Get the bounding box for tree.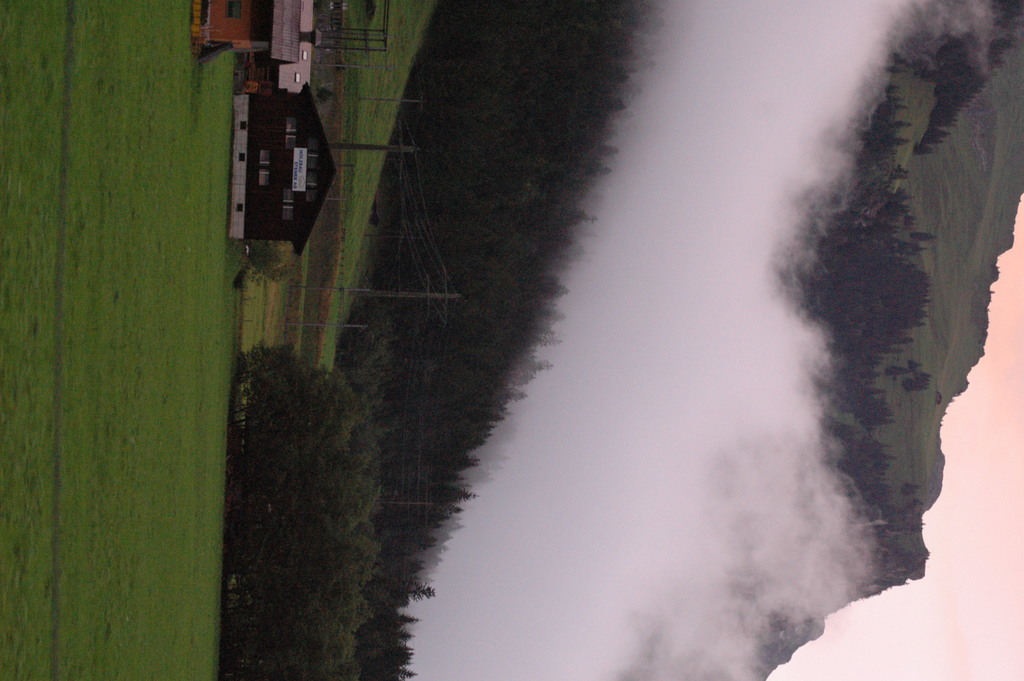
bbox=[225, 539, 383, 614].
